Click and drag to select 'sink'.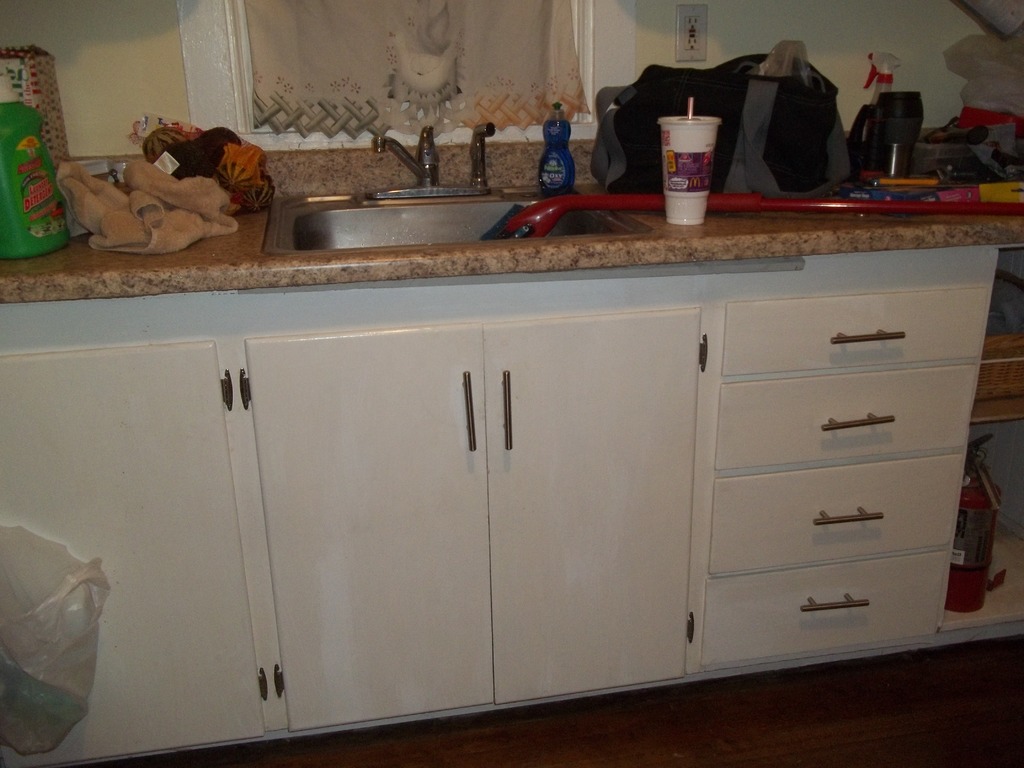
Selection: rect(262, 120, 651, 255).
